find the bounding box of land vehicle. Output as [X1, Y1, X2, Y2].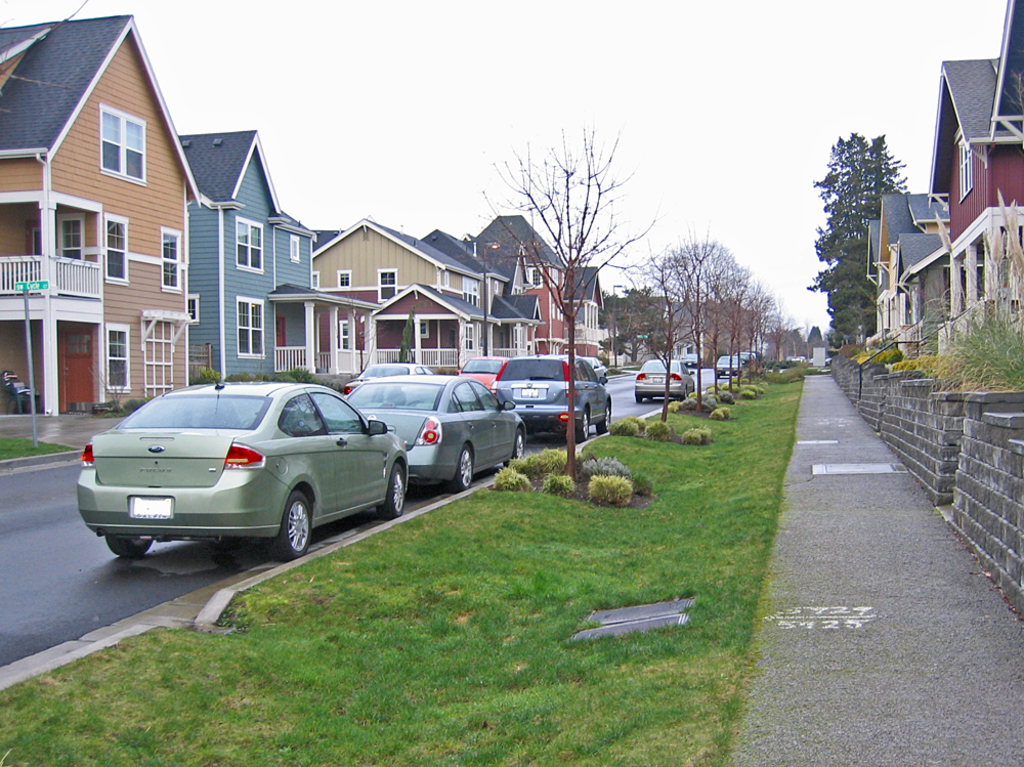
[634, 356, 697, 408].
